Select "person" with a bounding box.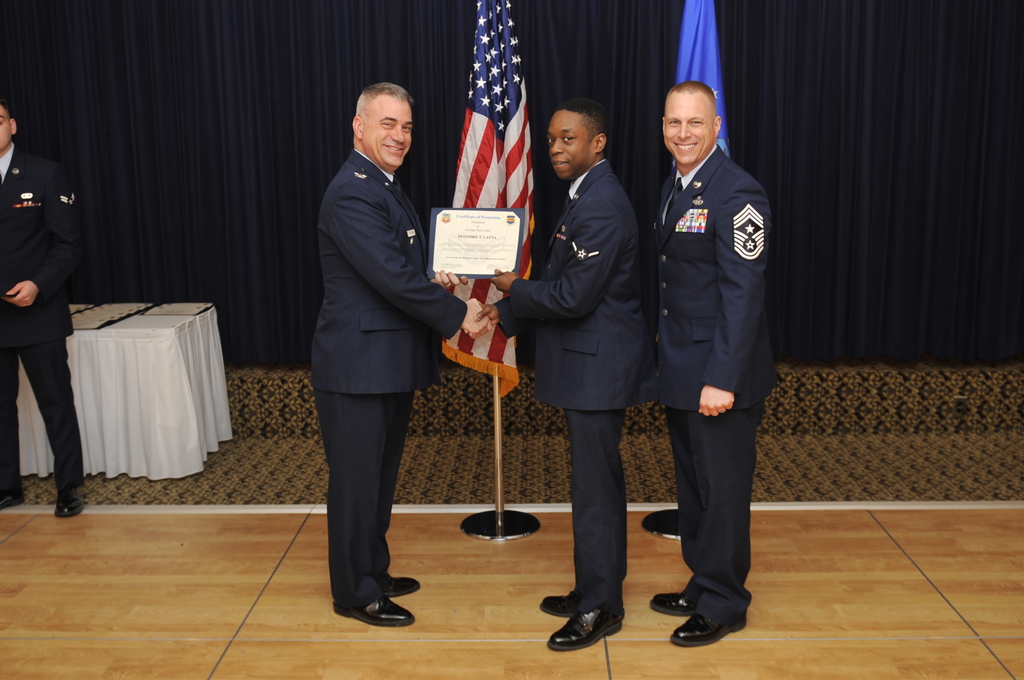
<bbox>646, 78, 779, 651</bbox>.
